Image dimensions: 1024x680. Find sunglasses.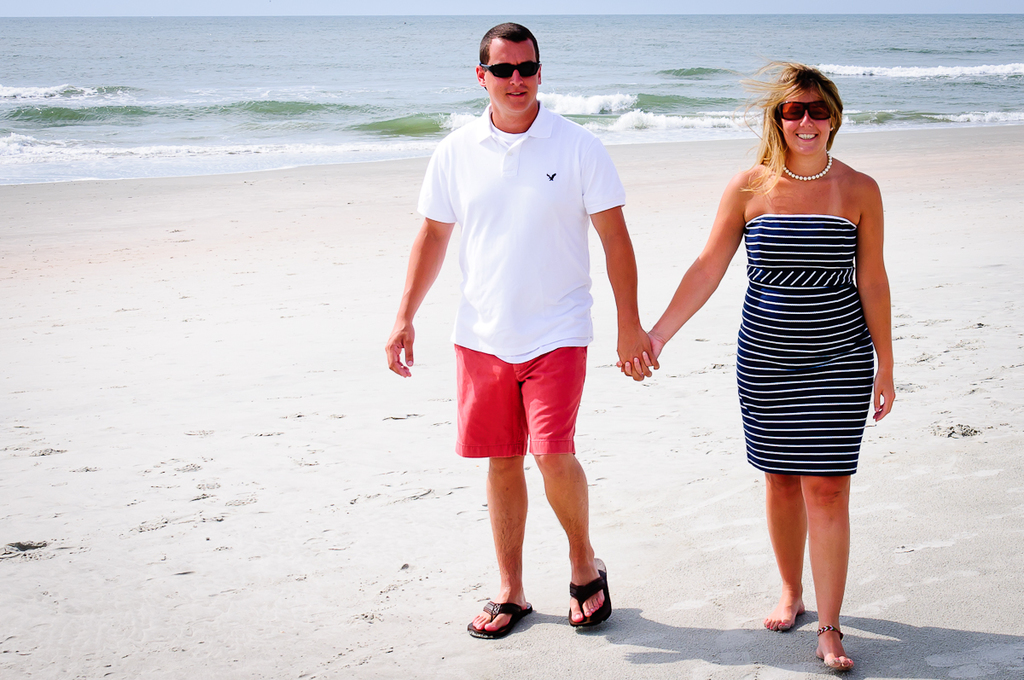
detection(479, 61, 538, 78).
